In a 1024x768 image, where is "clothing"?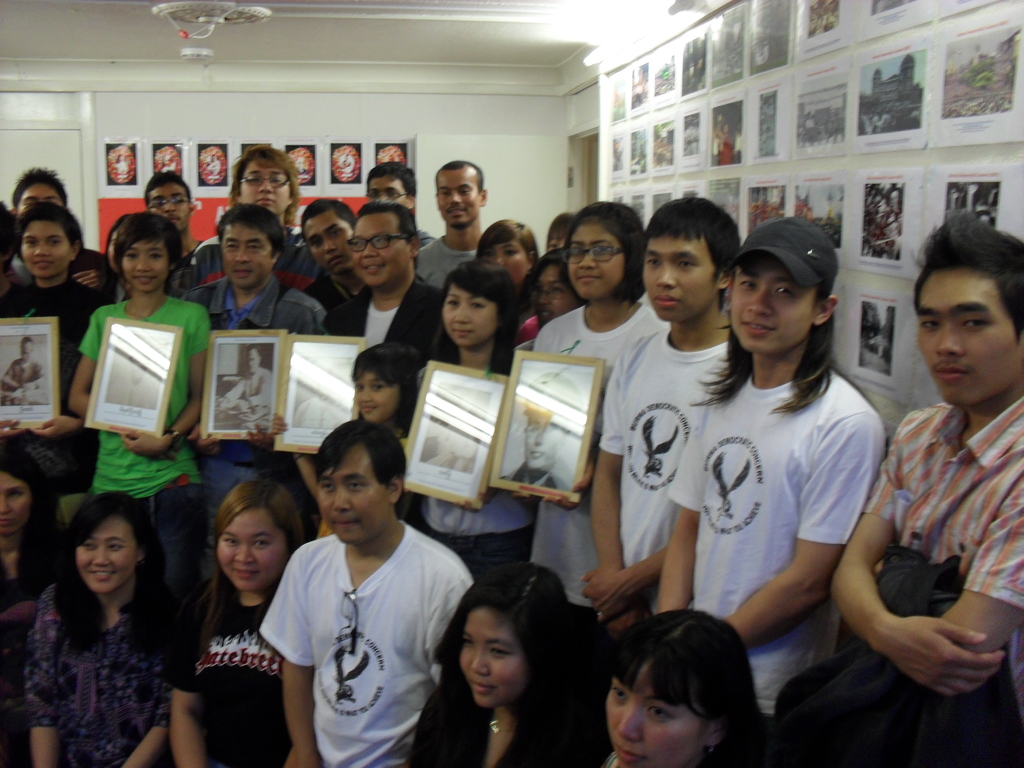
<box>268,488,463,758</box>.
